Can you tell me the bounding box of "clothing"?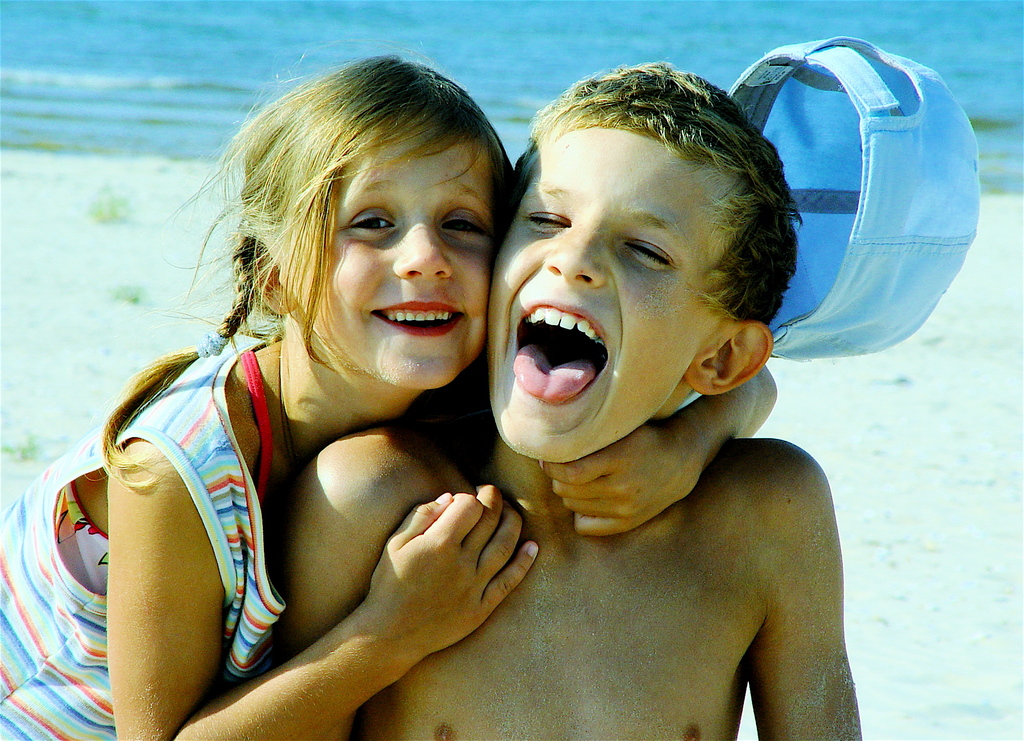
(0, 318, 486, 740).
